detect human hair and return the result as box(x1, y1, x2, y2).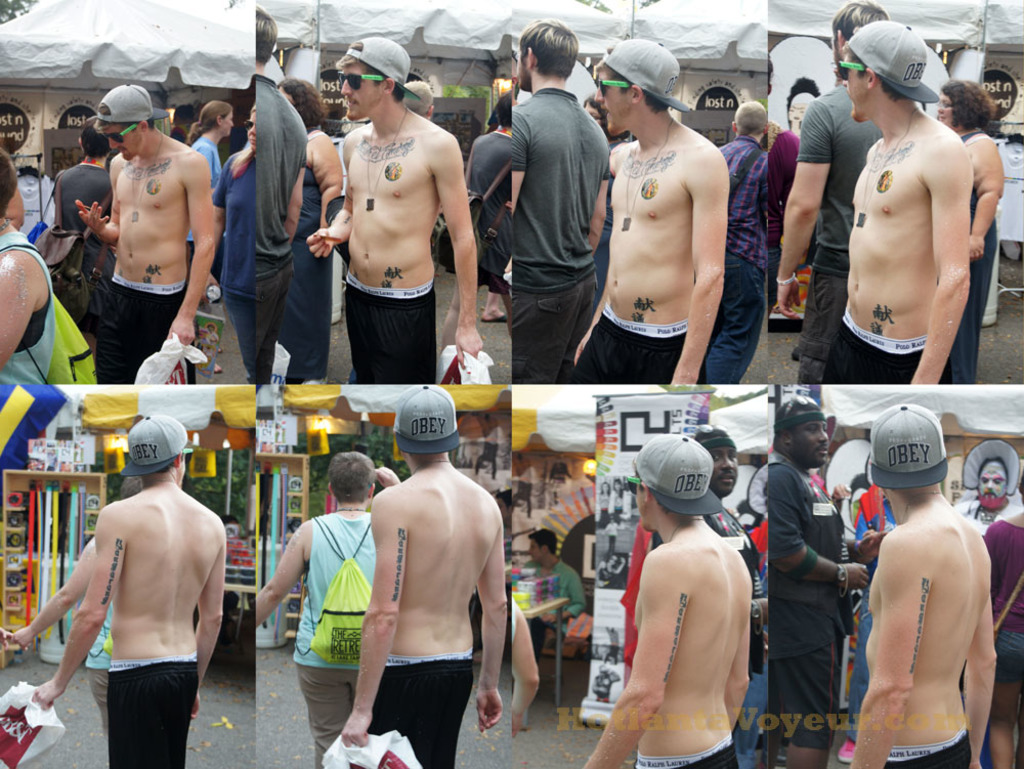
box(119, 472, 145, 496).
